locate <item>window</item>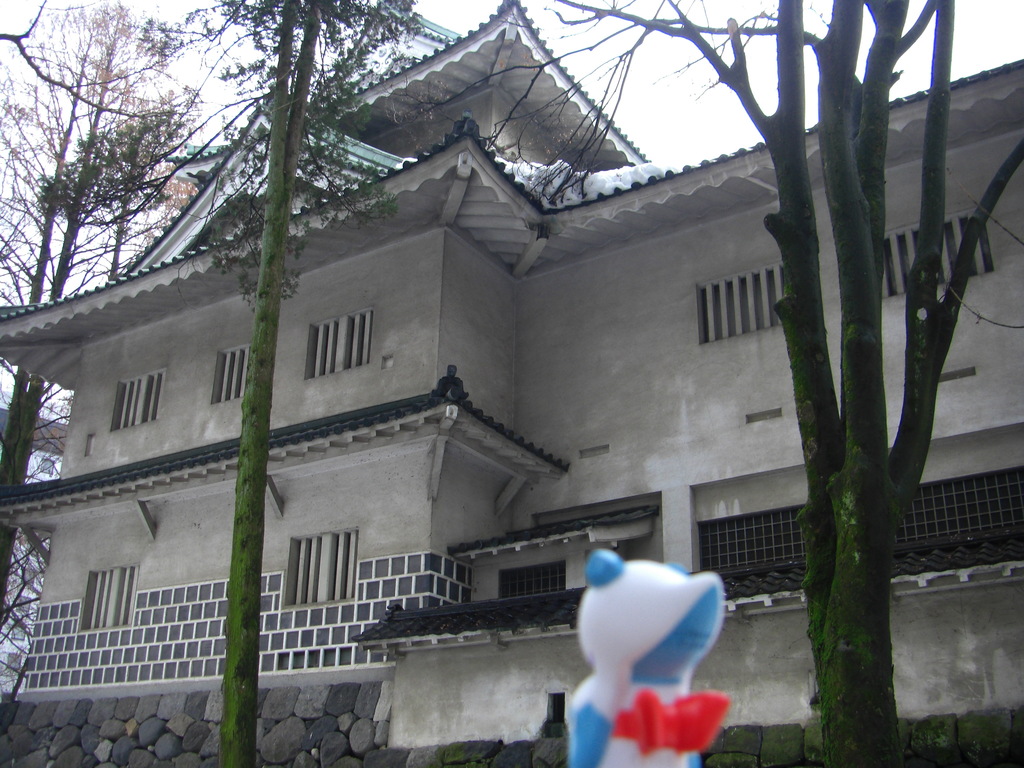
left=214, top=346, right=255, bottom=403
